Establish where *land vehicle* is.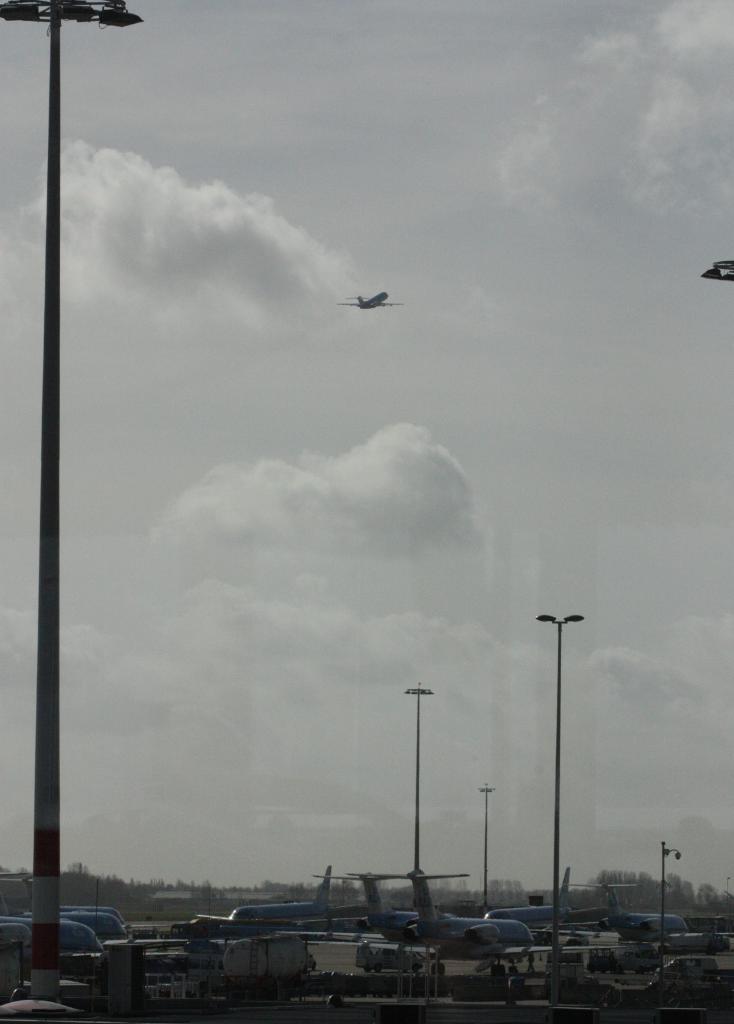
Established at 324:859:547:979.
